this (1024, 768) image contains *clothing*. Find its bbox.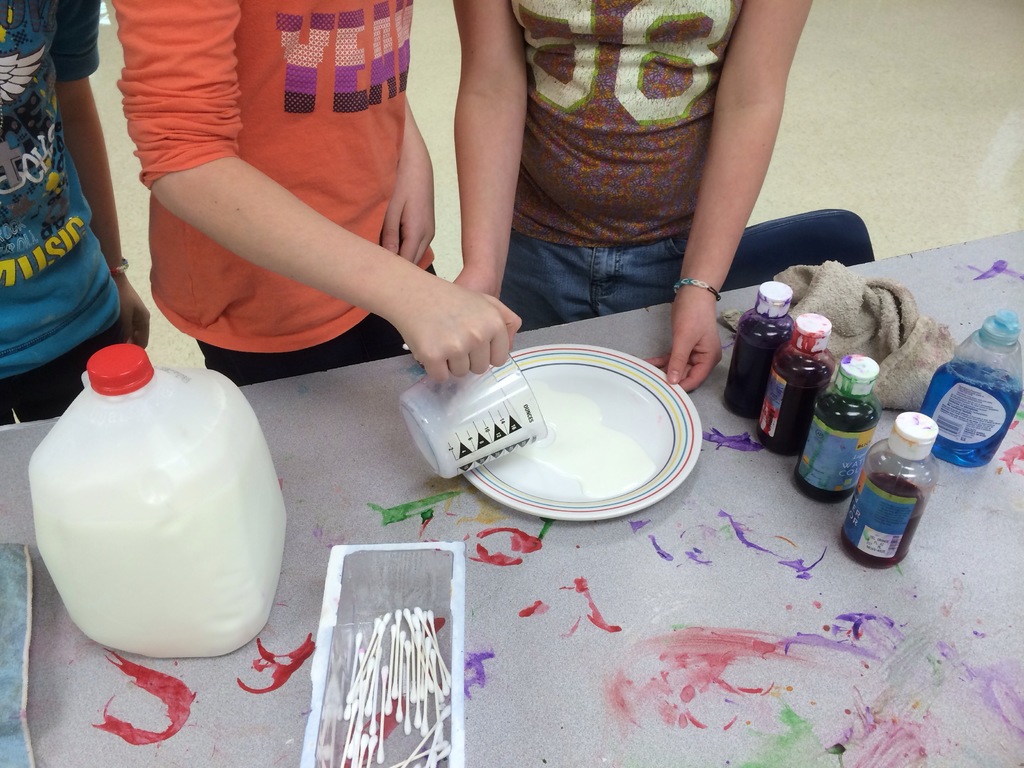
select_region(0, 0, 171, 437).
